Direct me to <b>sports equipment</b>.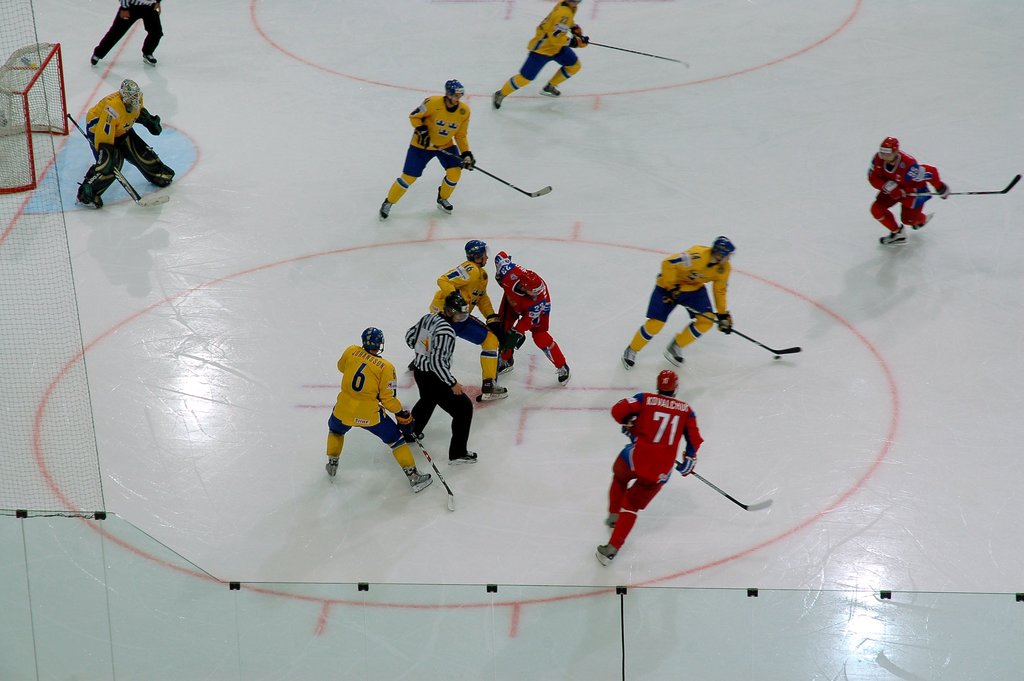
Direction: locate(436, 186, 454, 215).
